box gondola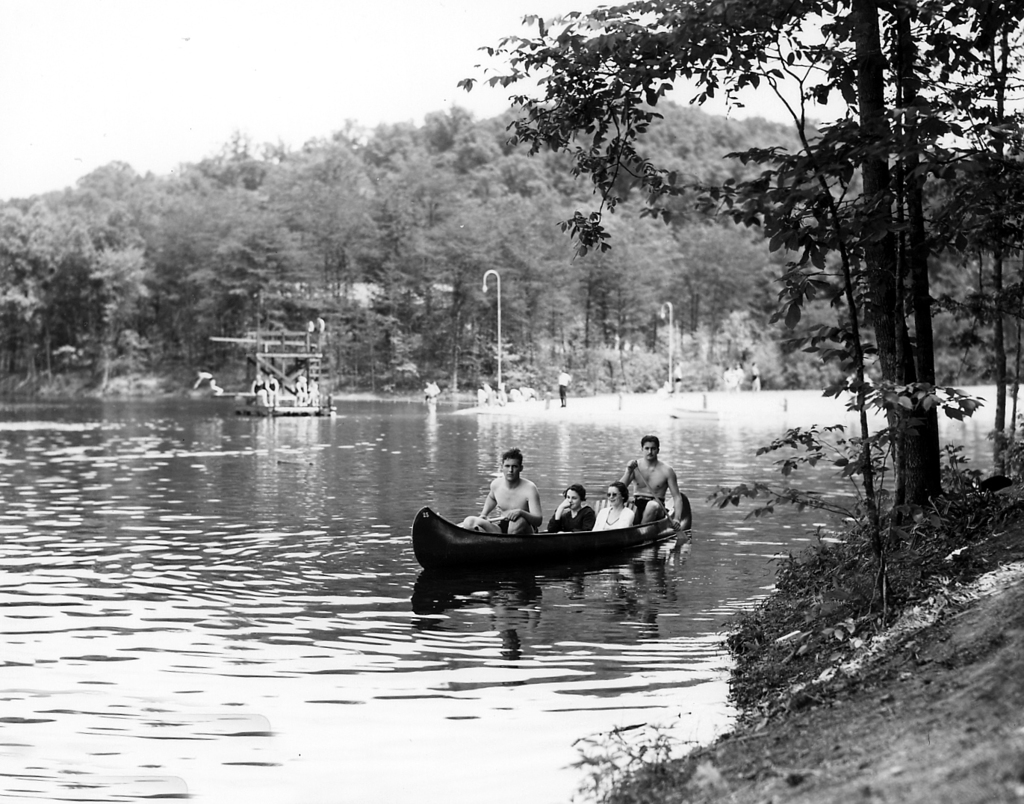
<bbox>409, 489, 695, 572</bbox>
